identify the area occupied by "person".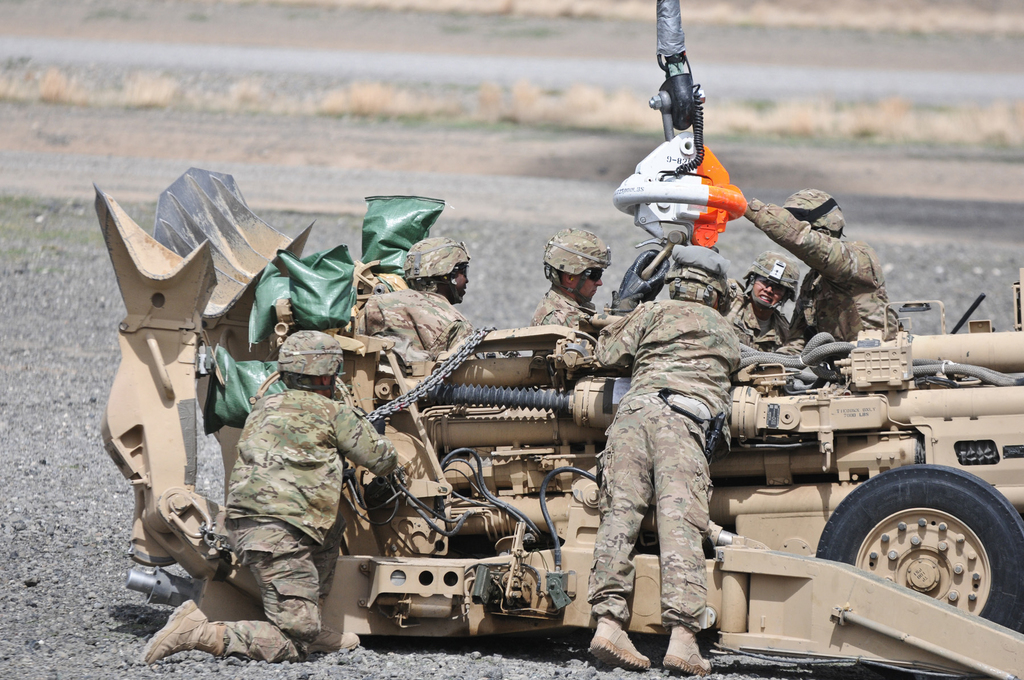
Area: select_region(357, 238, 483, 374).
